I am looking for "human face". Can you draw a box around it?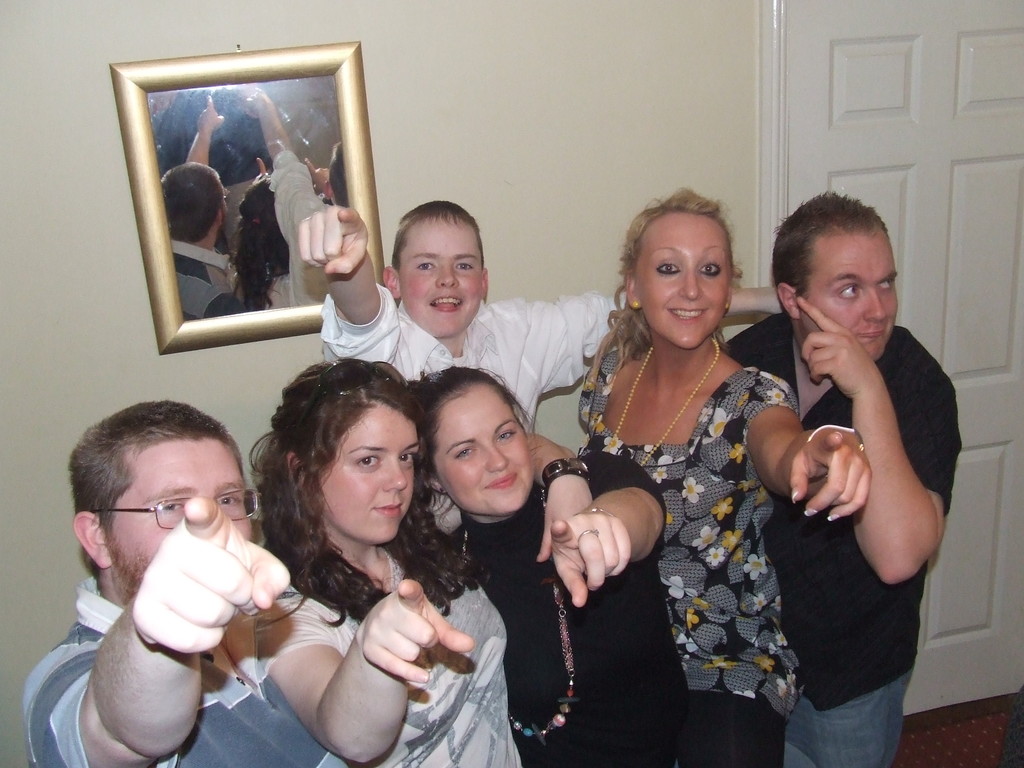
Sure, the bounding box is detection(796, 233, 899, 360).
